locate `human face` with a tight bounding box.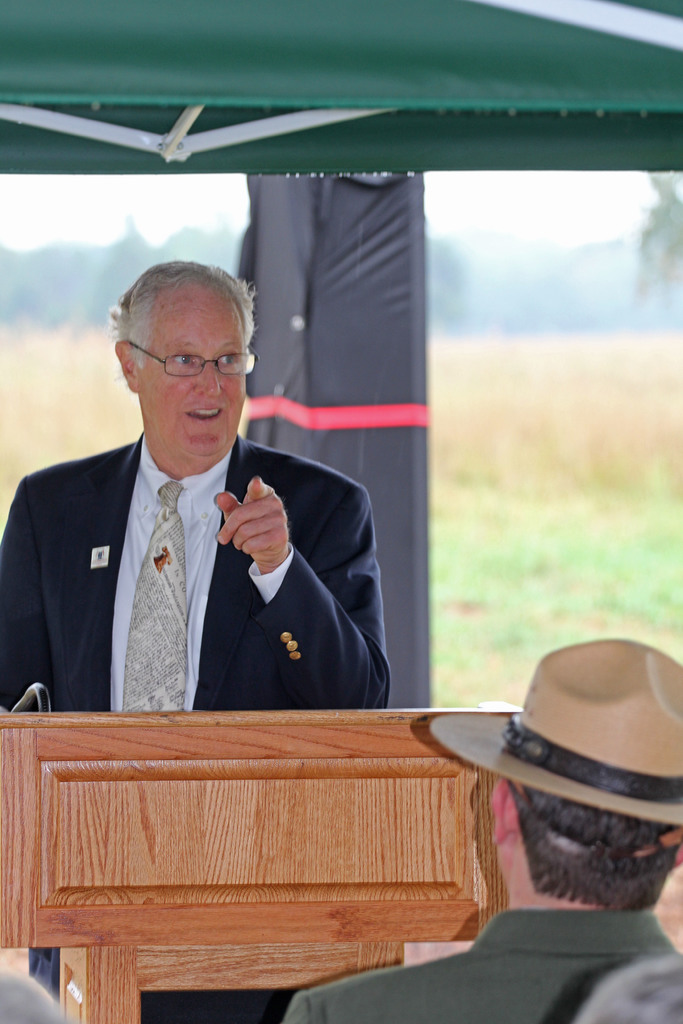
<region>154, 293, 247, 458</region>.
